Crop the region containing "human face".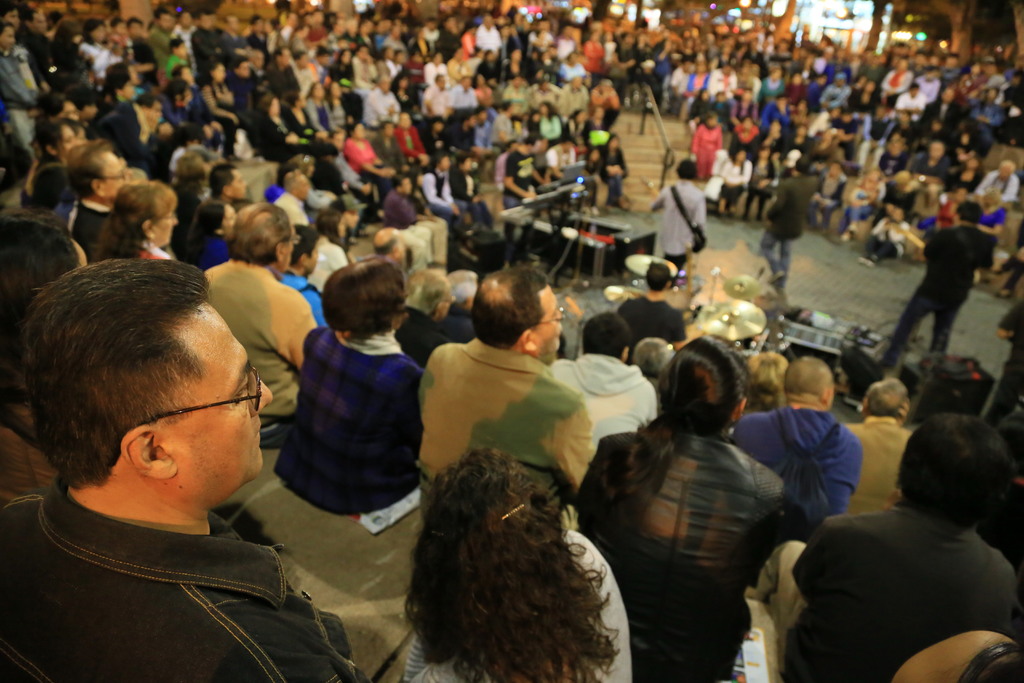
Crop region: bbox(56, 133, 71, 145).
